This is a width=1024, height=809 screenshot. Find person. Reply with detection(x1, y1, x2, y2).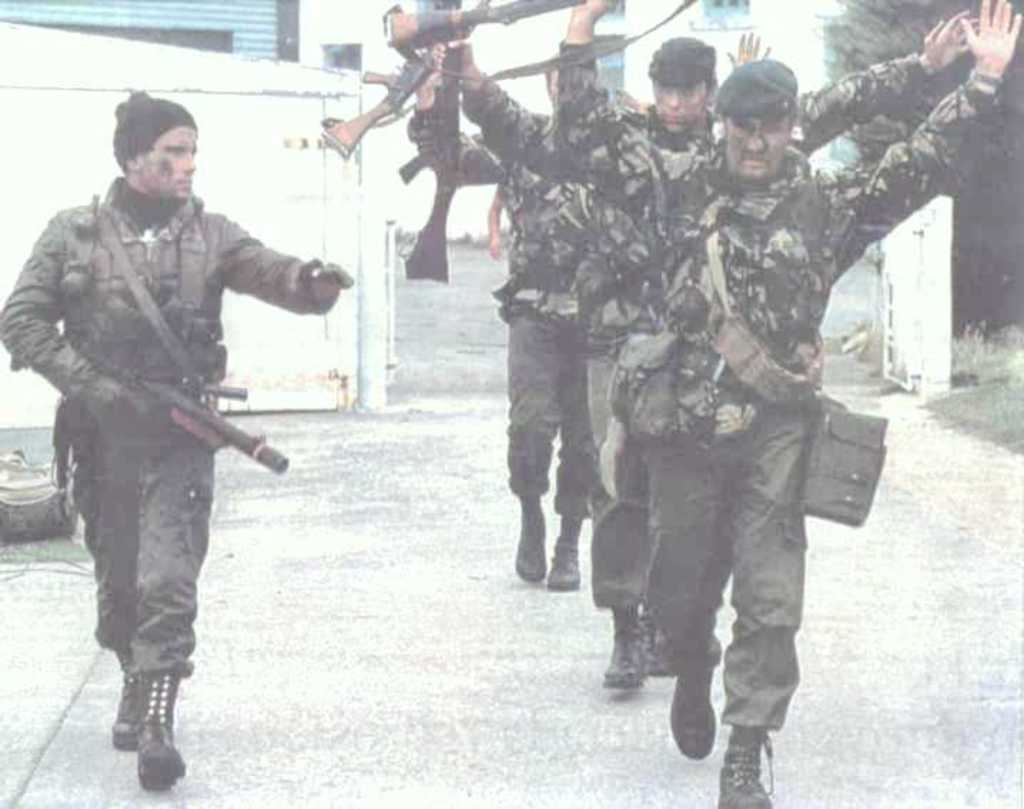
detection(408, 27, 772, 585).
